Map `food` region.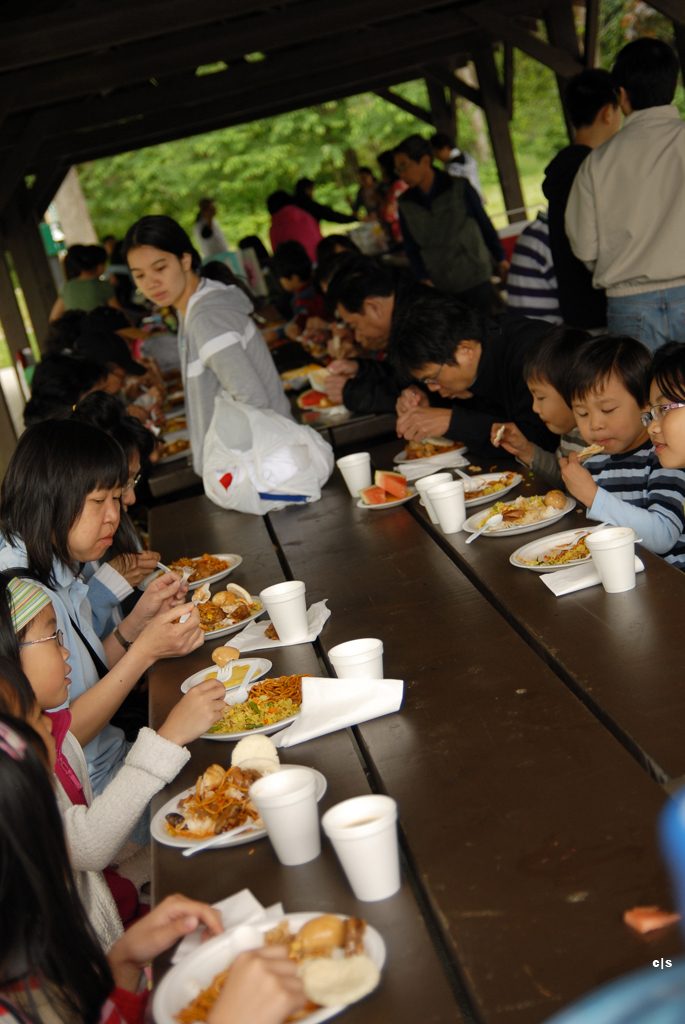
Mapped to bbox=[161, 436, 188, 458].
